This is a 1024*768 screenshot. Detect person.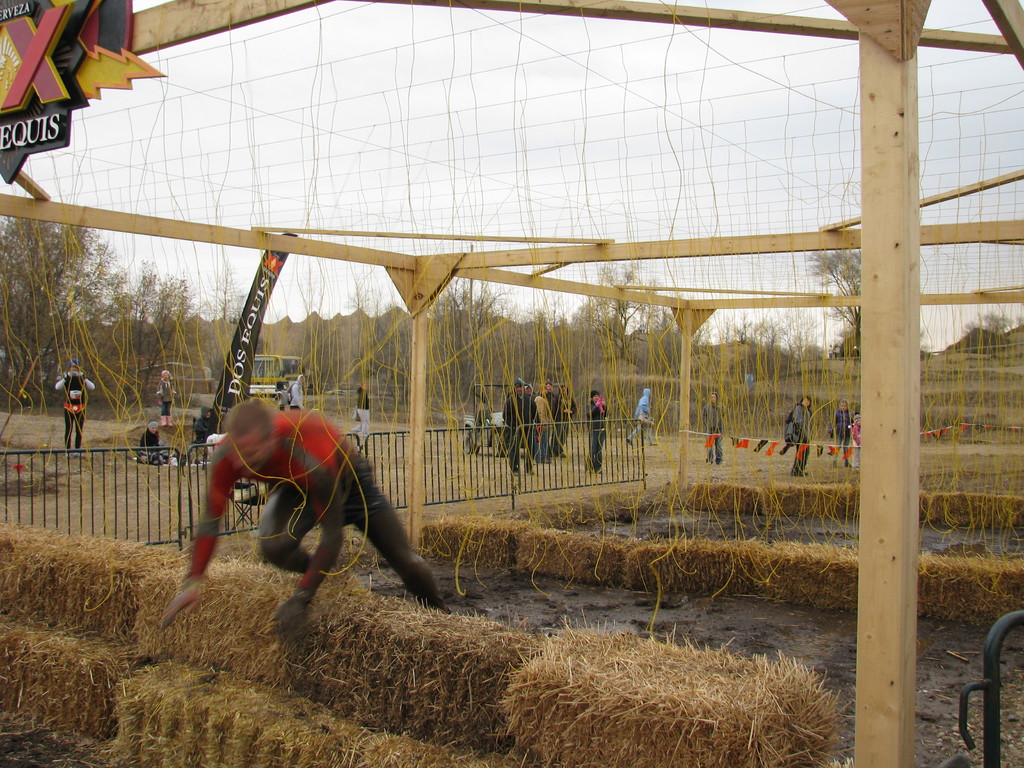
x1=54 y1=362 x2=98 y2=456.
